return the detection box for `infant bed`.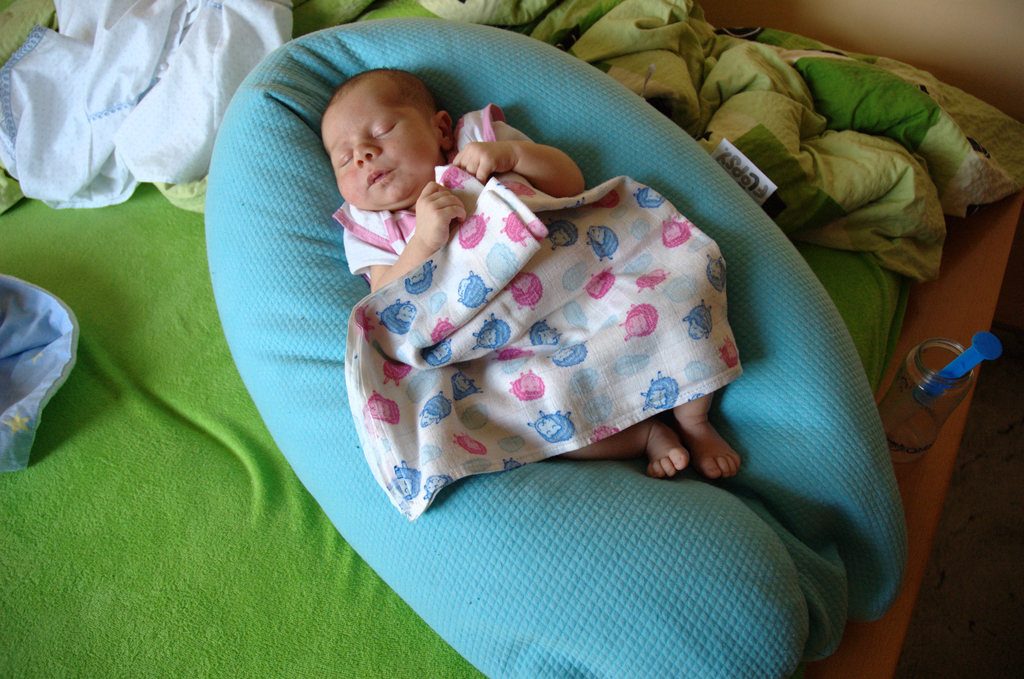
{"x1": 202, "y1": 18, "x2": 909, "y2": 678}.
